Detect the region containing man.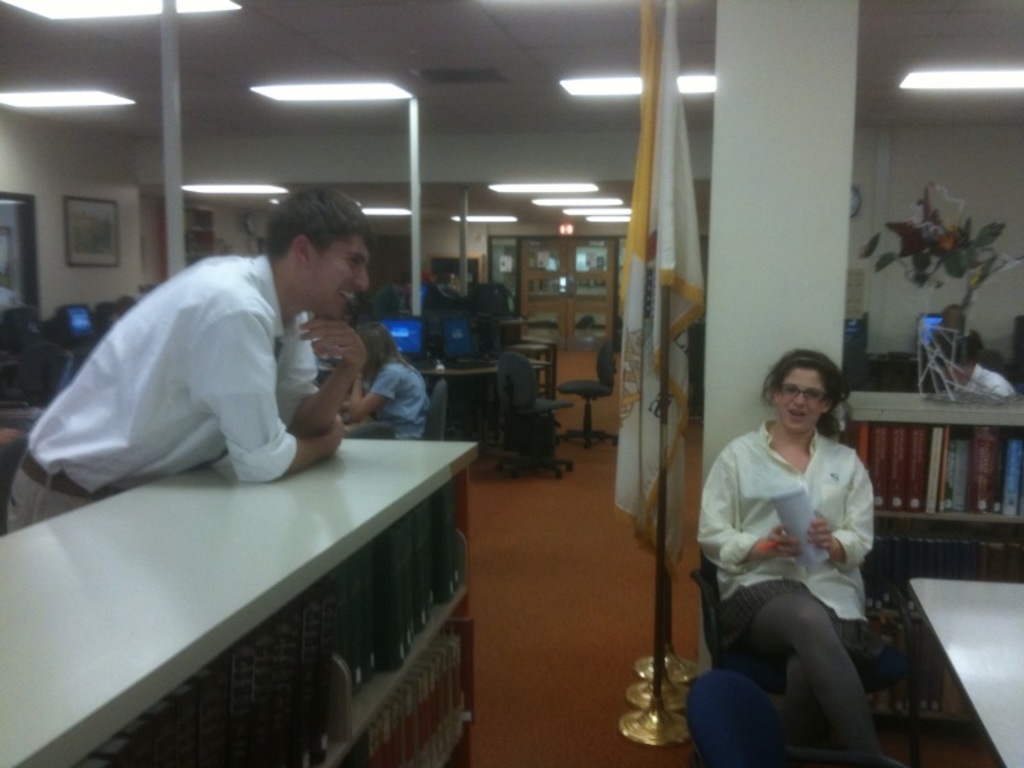
918/293/975/364.
